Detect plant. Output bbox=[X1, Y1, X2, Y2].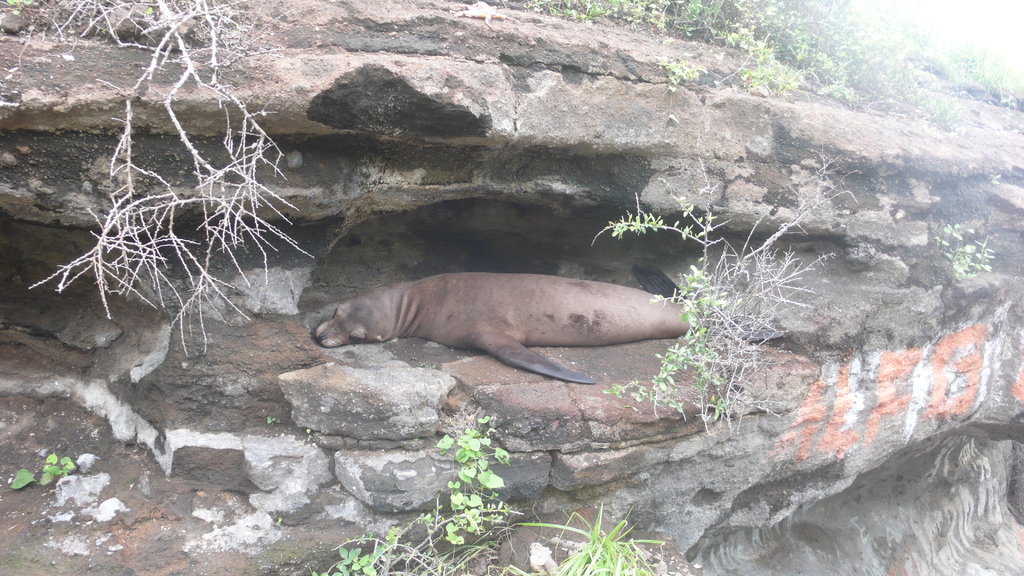
bbox=[12, 453, 79, 493].
